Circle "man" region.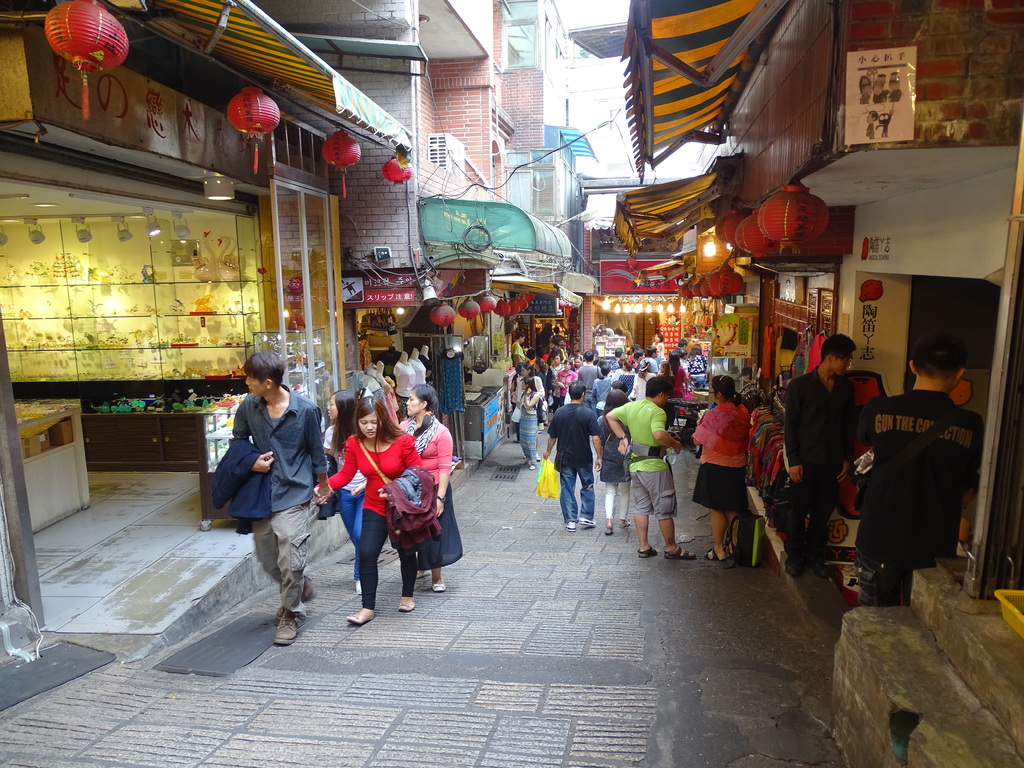
Region: pyautogui.locateOnScreen(605, 377, 700, 558).
